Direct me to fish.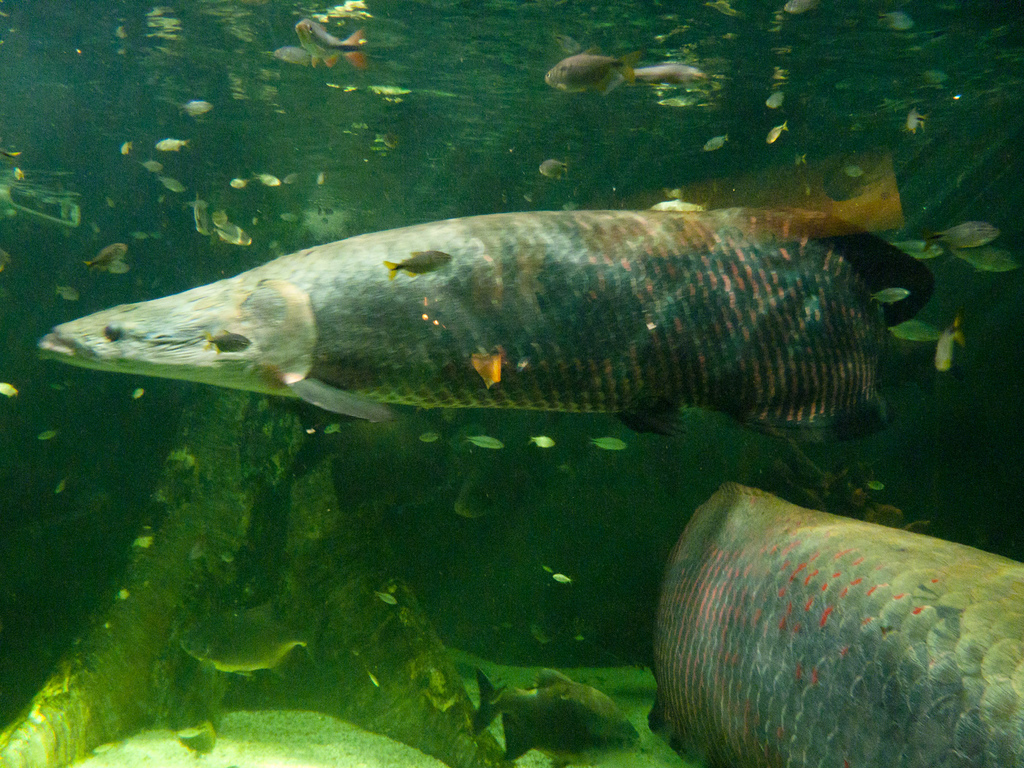
Direction: bbox=(216, 213, 253, 250).
